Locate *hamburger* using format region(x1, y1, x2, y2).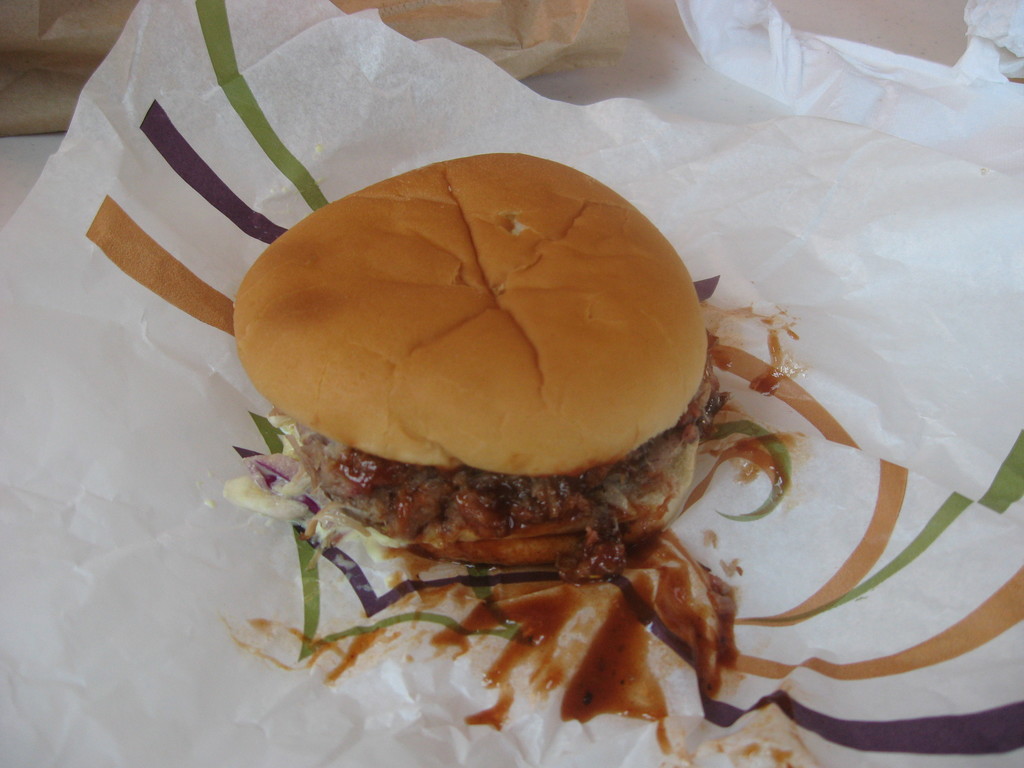
region(227, 148, 723, 569).
